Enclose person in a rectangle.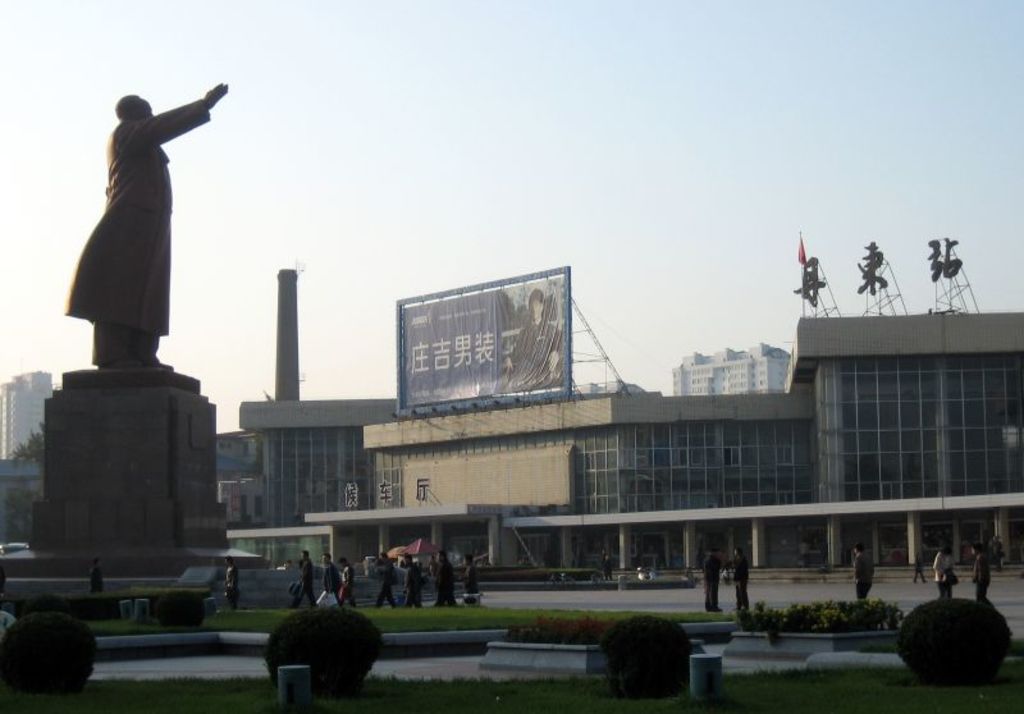
323,544,335,603.
